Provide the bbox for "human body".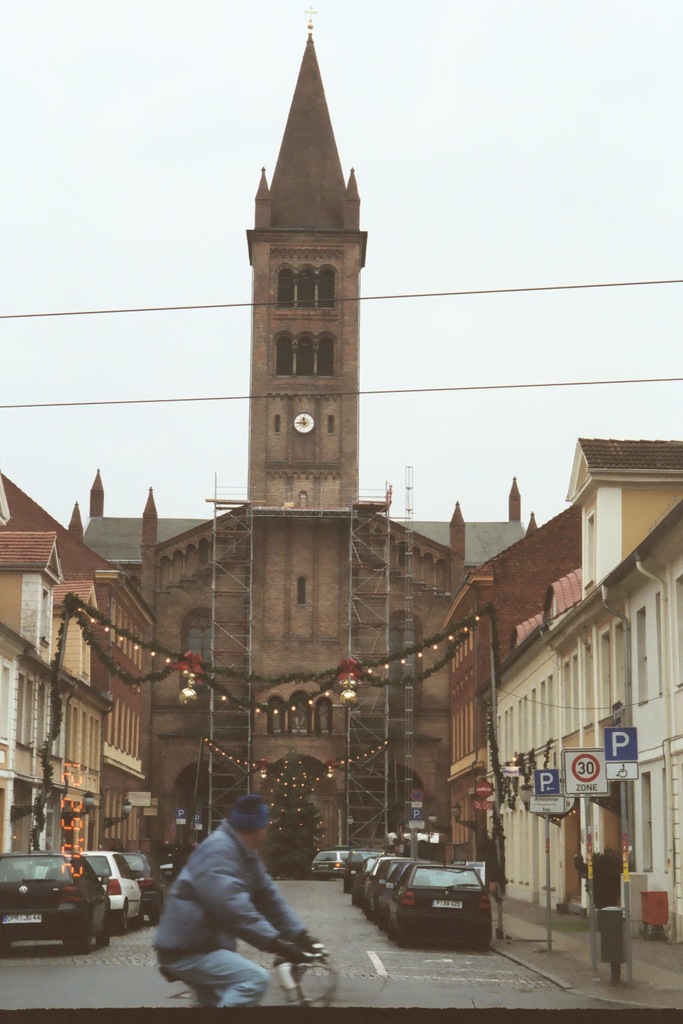
578 849 624 970.
